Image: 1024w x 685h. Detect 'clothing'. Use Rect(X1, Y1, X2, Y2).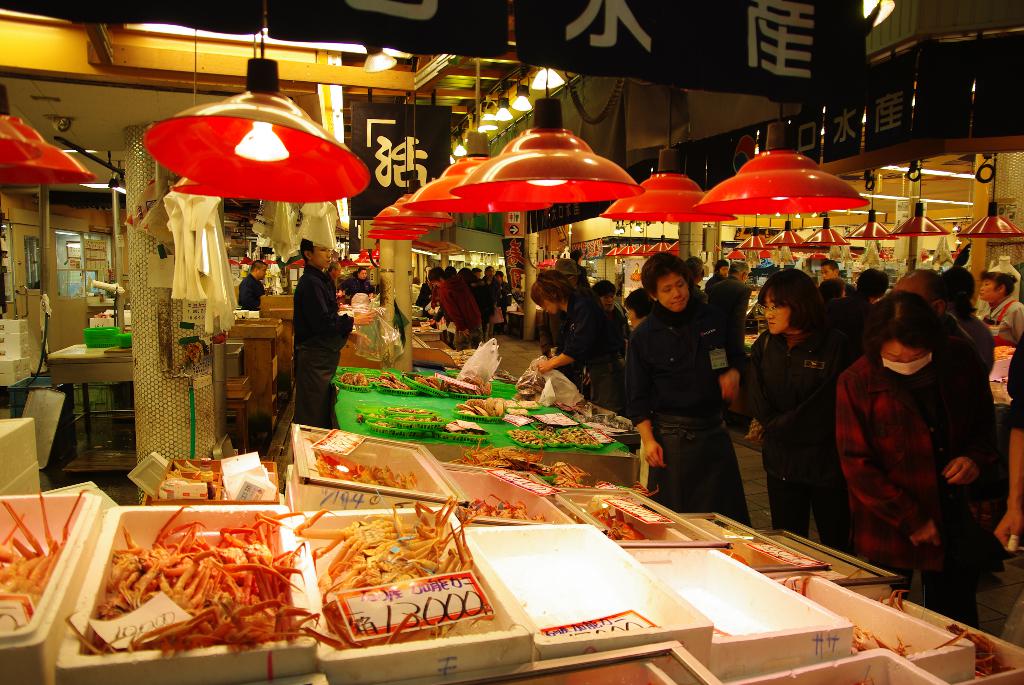
Rect(1007, 343, 1023, 426).
